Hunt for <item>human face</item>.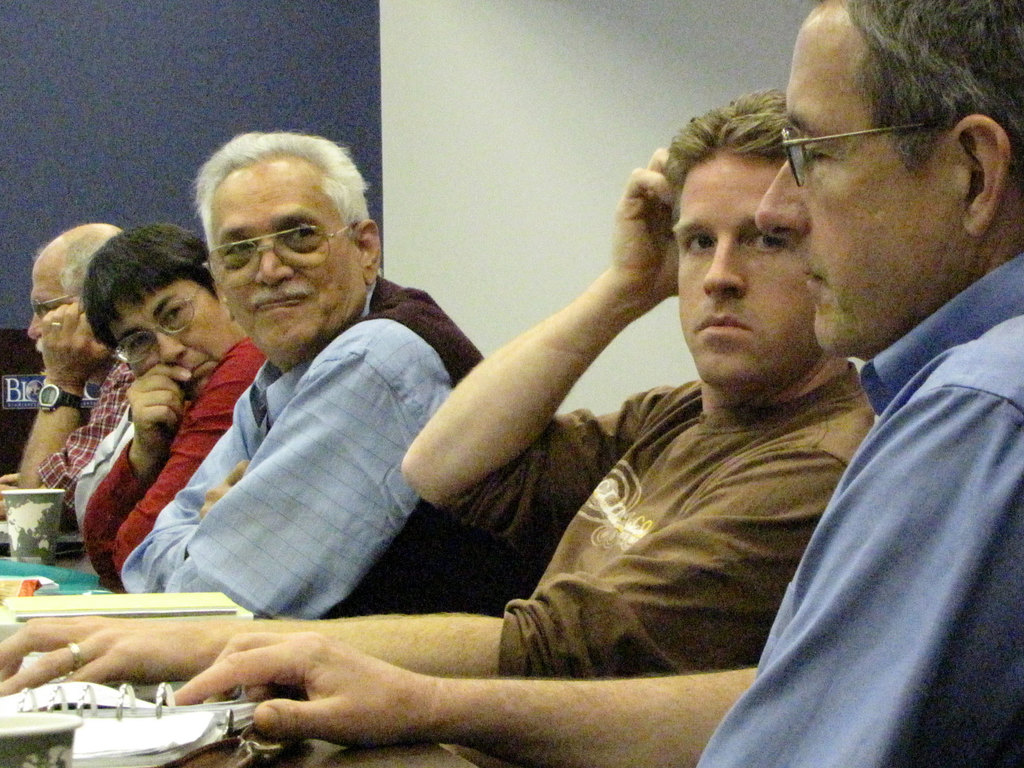
Hunted down at <box>755,0,964,354</box>.
